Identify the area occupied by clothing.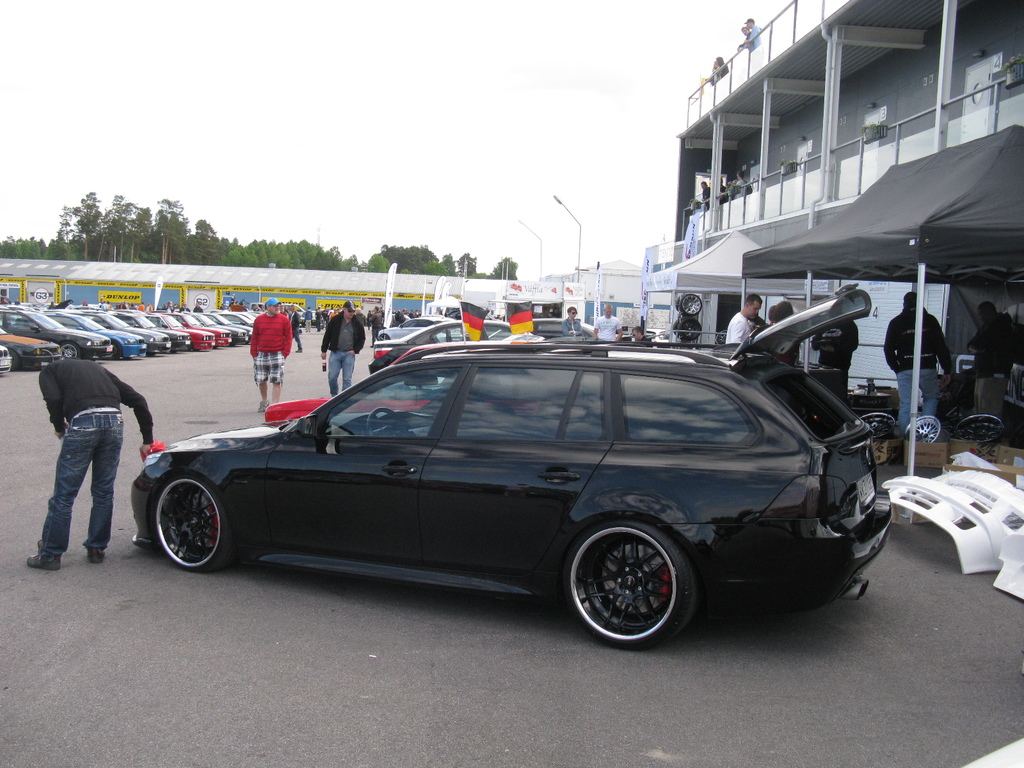
Area: x1=963, y1=315, x2=1012, y2=417.
